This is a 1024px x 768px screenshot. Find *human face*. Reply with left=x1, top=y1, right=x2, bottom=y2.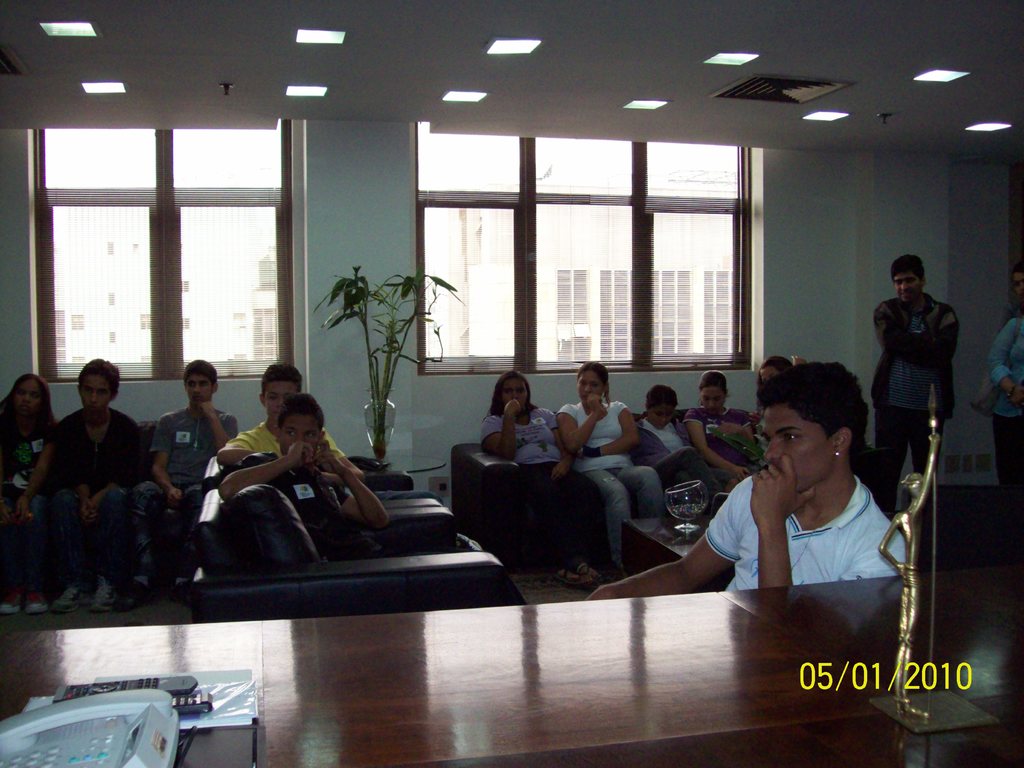
left=264, top=383, right=293, bottom=424.
